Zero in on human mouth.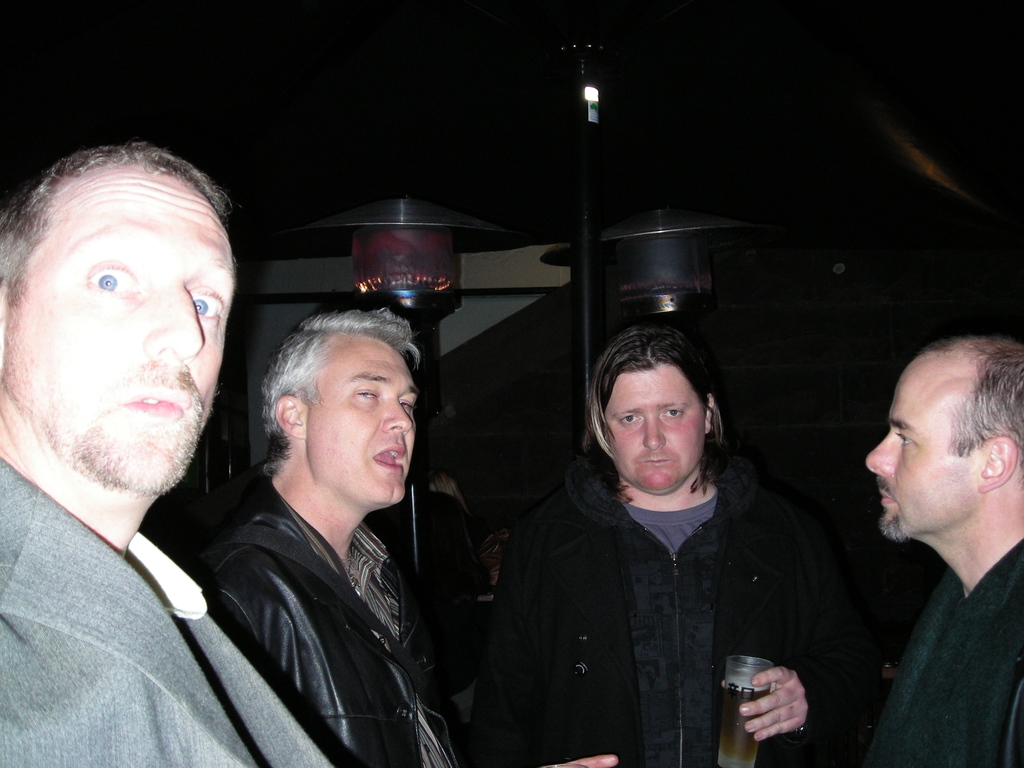
Zeroed in: left=120, top=387, right=188, bottom=427.
